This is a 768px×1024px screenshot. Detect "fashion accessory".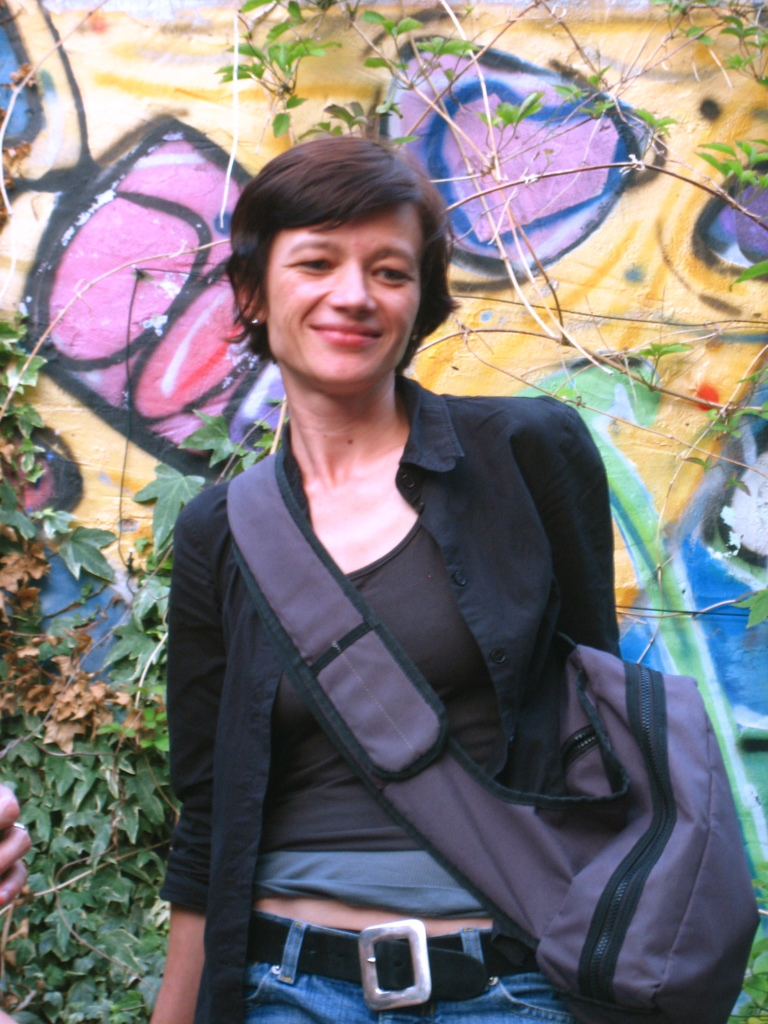
(x1=250, y1=314, x2=260, y2=328).
